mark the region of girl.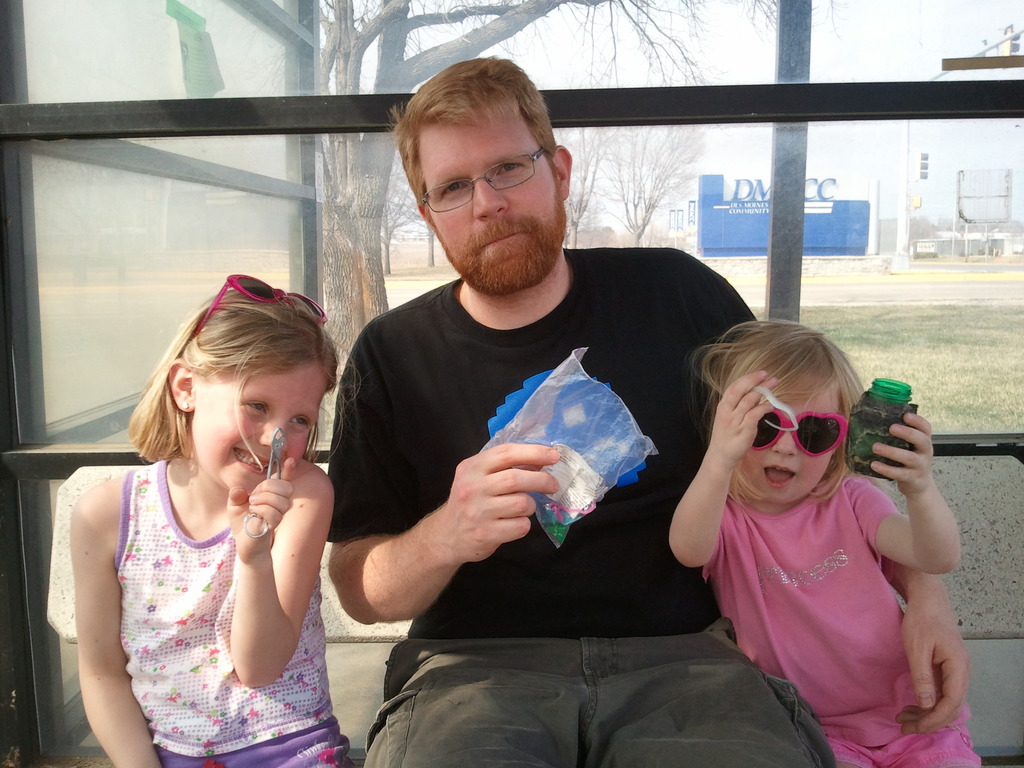
Region: 72 271 356 767.
